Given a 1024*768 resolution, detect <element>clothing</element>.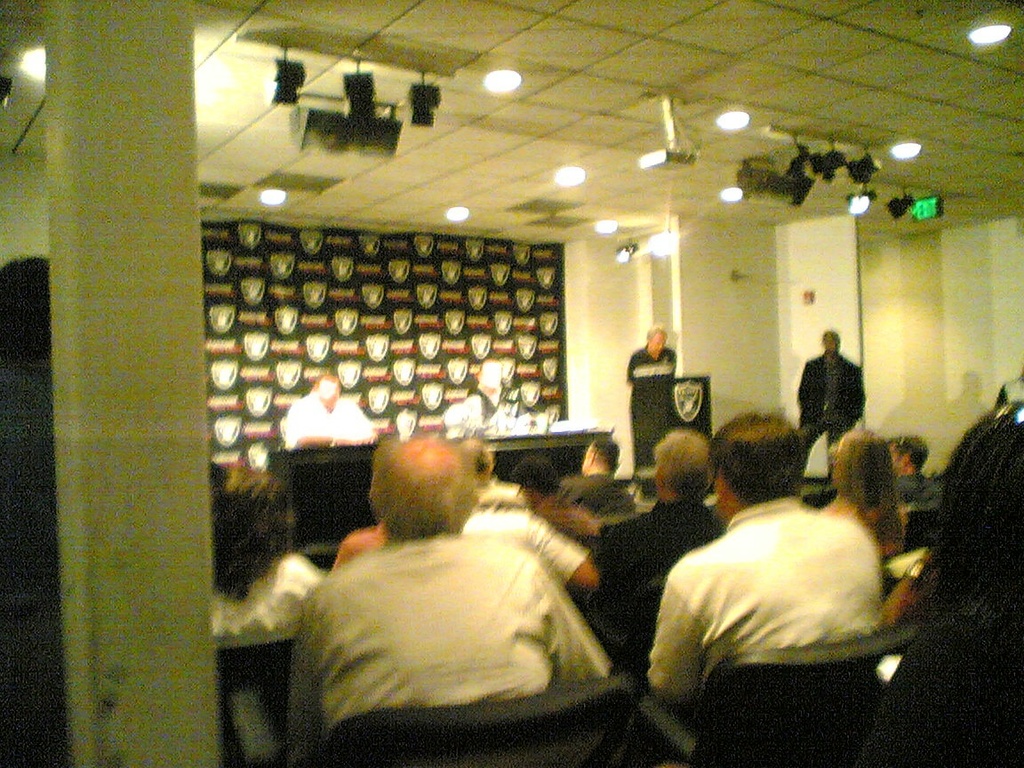
<bbox>622, 345, 675, 378</bbox>.
